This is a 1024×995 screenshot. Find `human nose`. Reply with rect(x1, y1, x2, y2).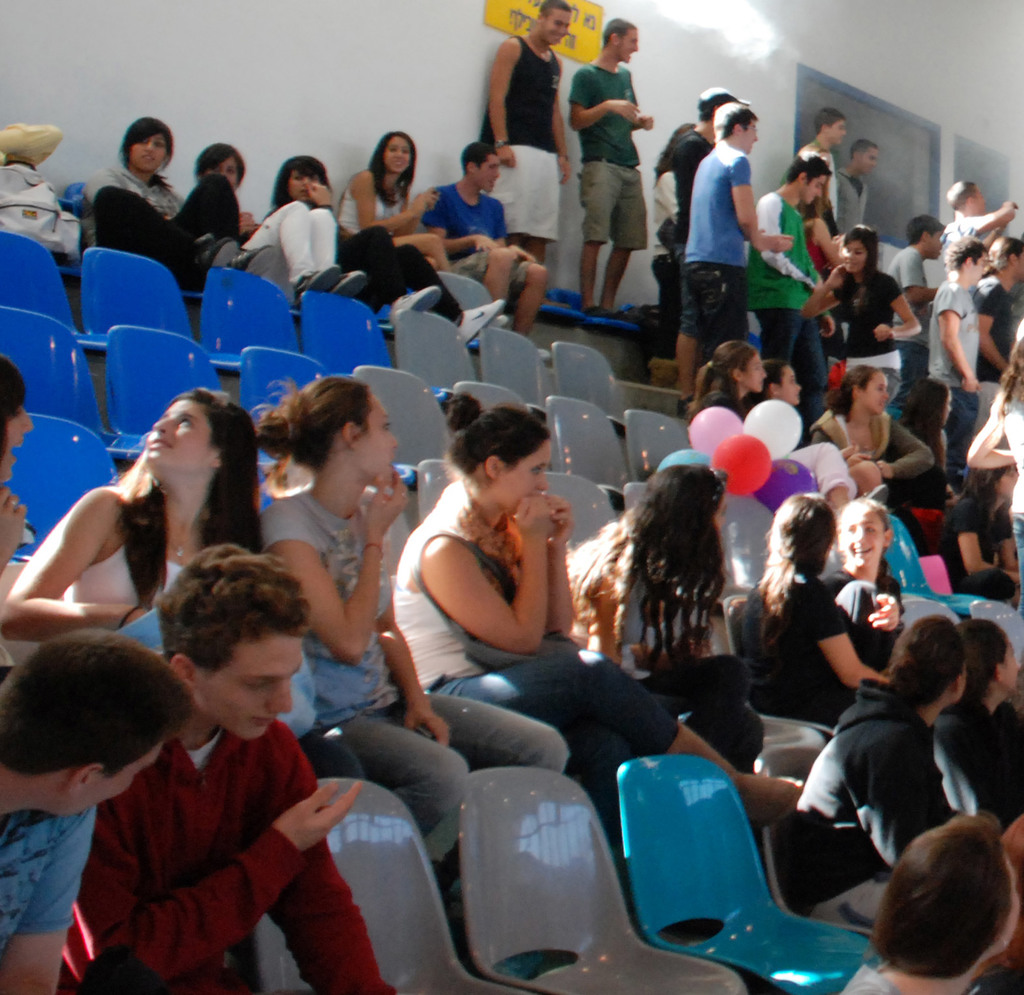
rect(760, 371, 768, 381).
